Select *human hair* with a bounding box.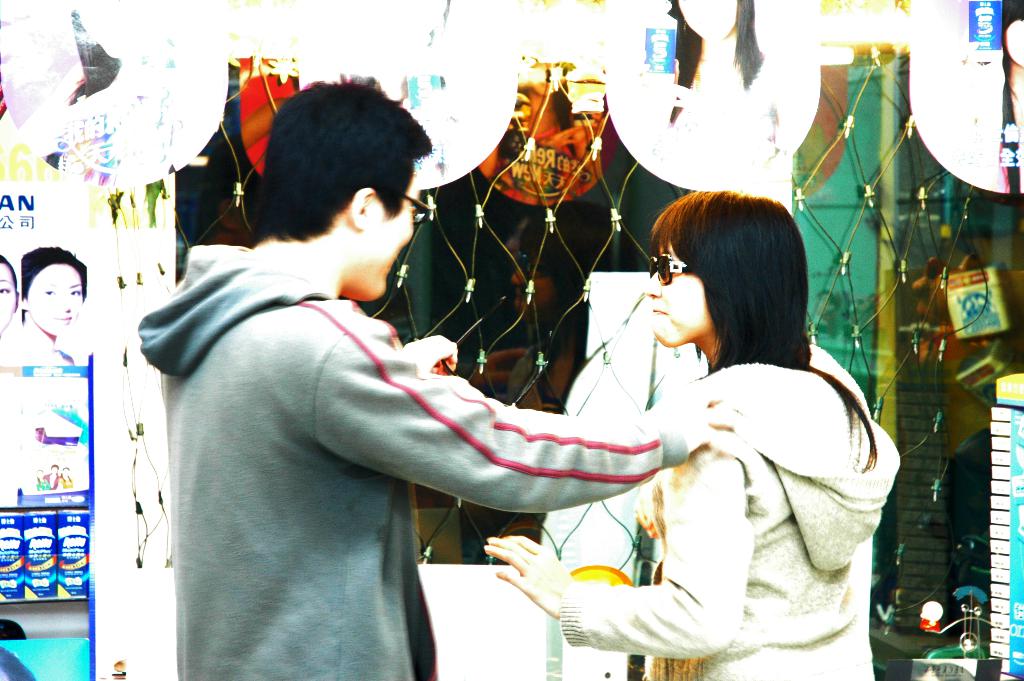
BBox(0, 254, 14, 282).
